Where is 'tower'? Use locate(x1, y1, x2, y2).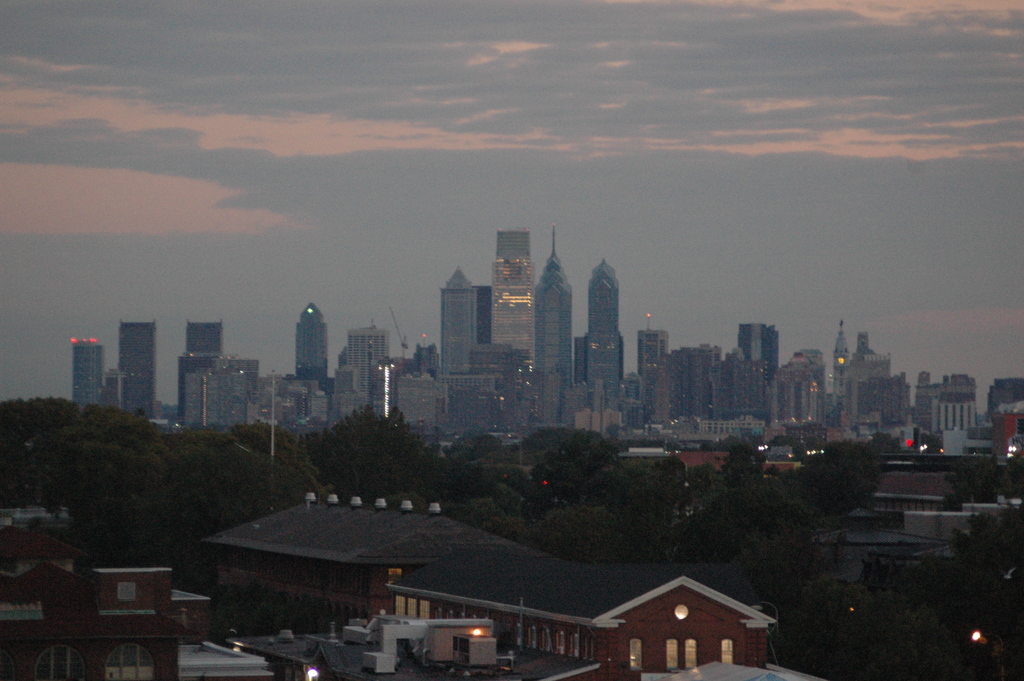
locate(630, 326, 669, 371).
